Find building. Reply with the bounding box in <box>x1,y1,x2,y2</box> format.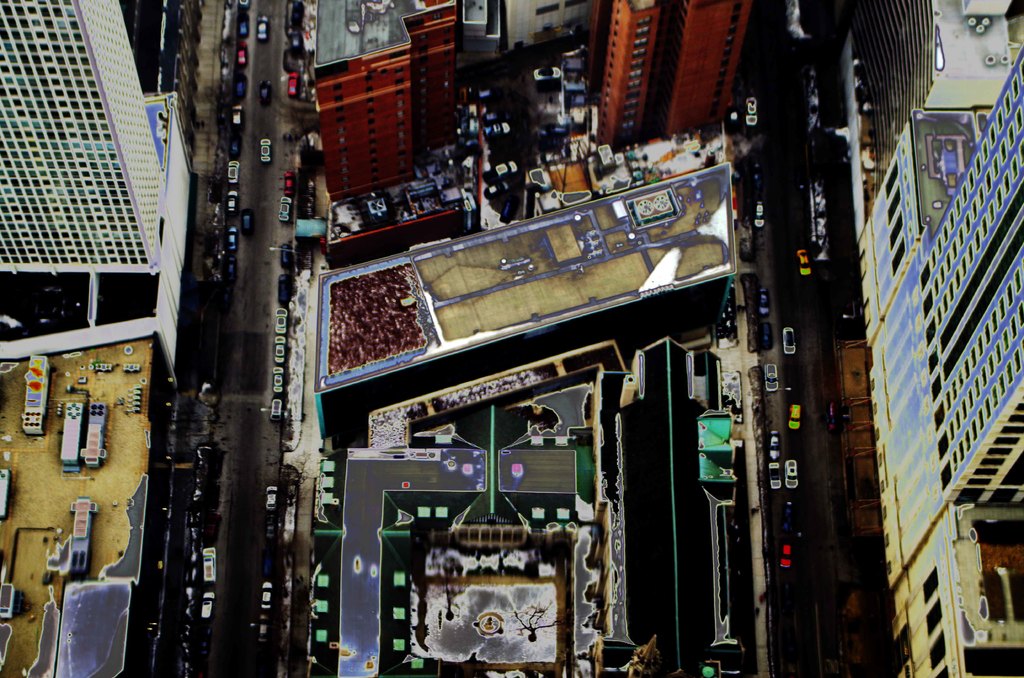
<box>854,45,1023,677</box>.
